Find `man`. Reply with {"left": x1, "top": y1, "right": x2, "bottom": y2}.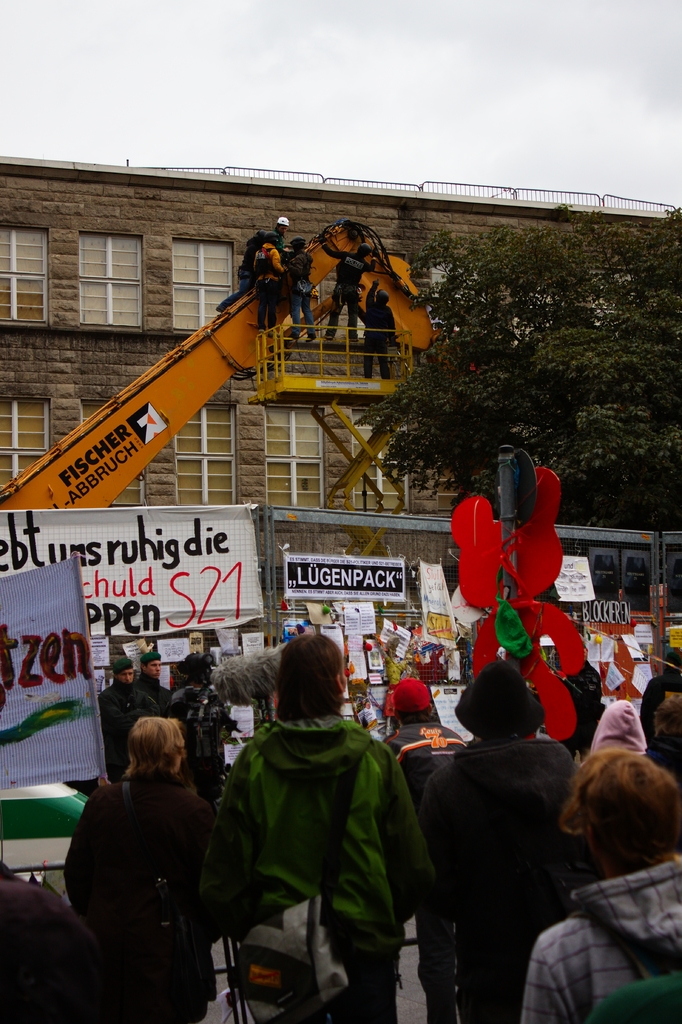
{"left": 97, "top": 645, "right": 154, "bottom": 788}.
